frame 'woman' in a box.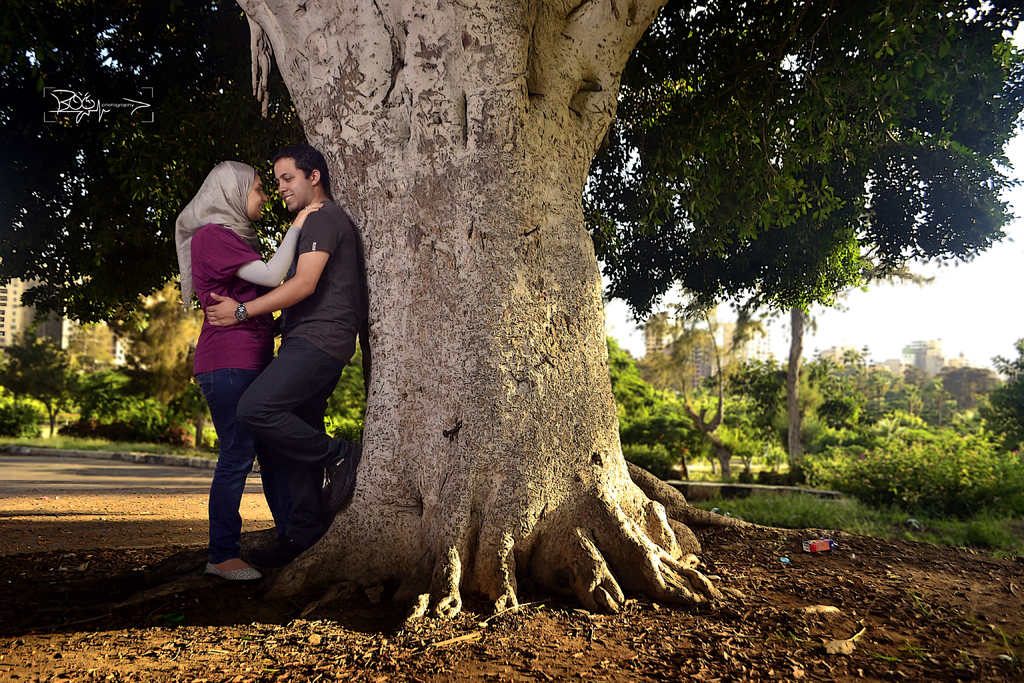
(left=175, top=163, right=323, bottom=584).
